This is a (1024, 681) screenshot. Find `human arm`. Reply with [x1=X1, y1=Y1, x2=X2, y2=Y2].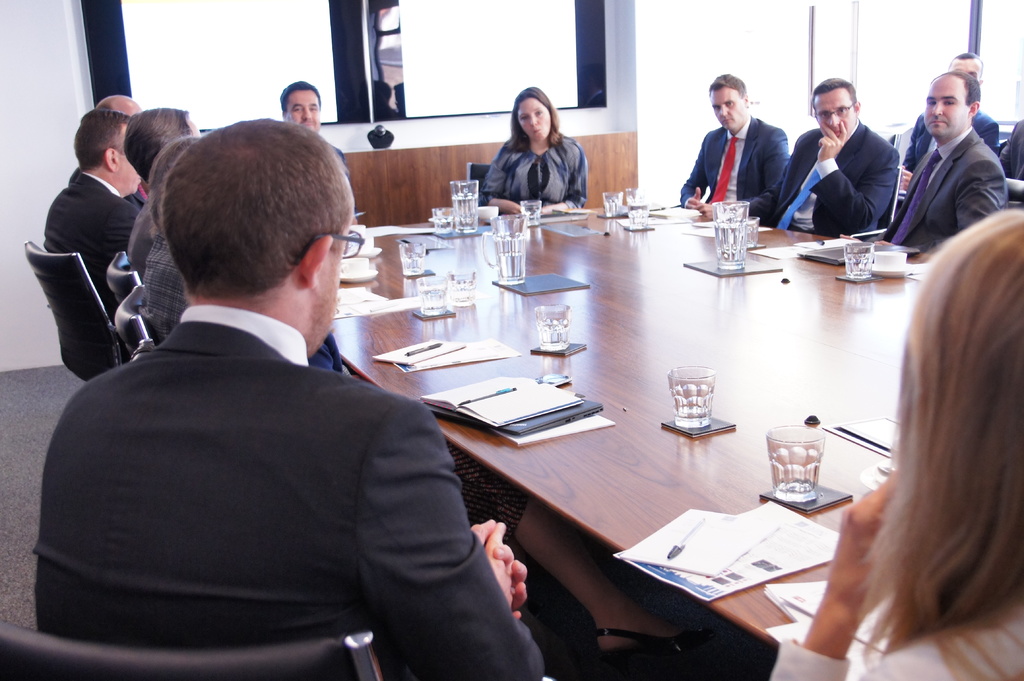
[x1=979, y1=120, x2=1002, y2=157].
